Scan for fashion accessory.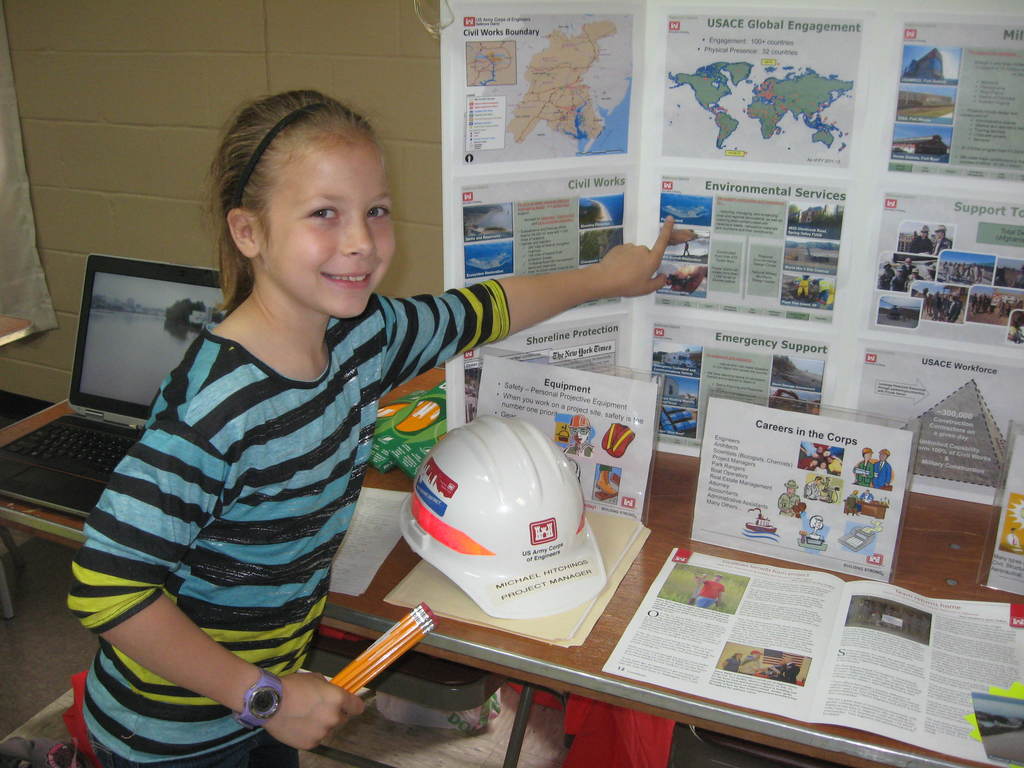
Scan result: rect(232, 99, 346, 216).
